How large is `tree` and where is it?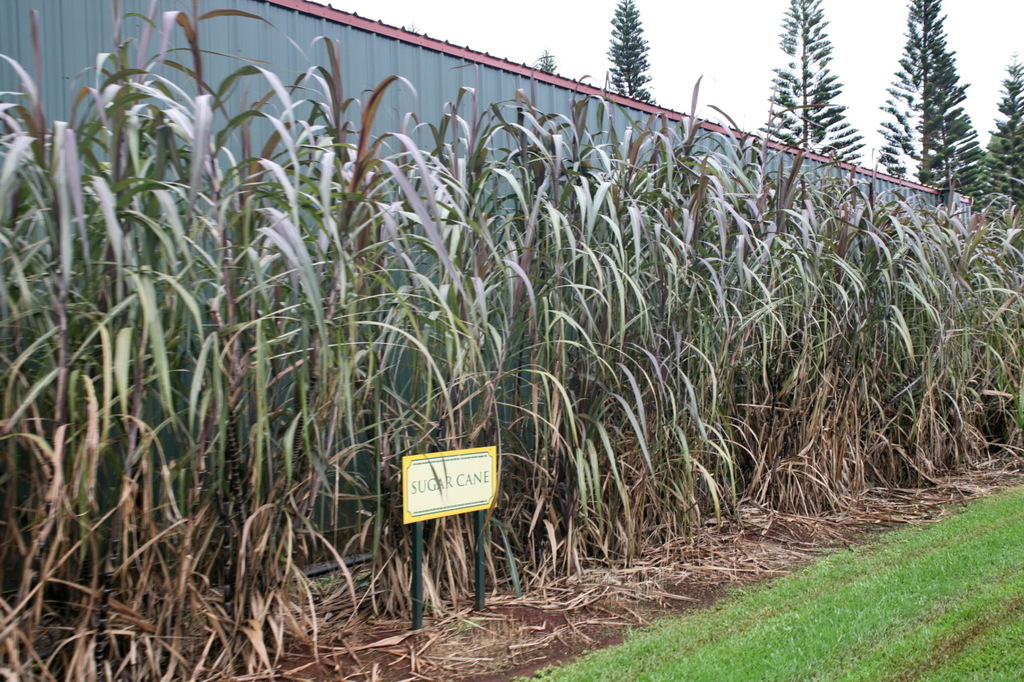
Bounding box: locate(608, 0, 658, 109).
